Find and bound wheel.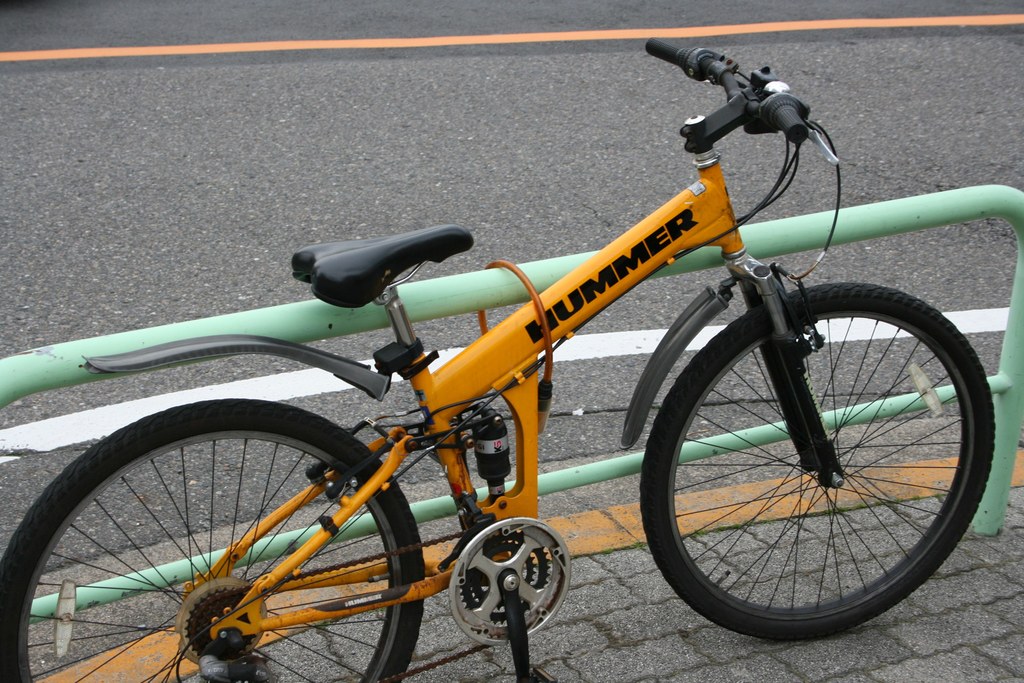
Bound: [650, 285, 986, 641].
